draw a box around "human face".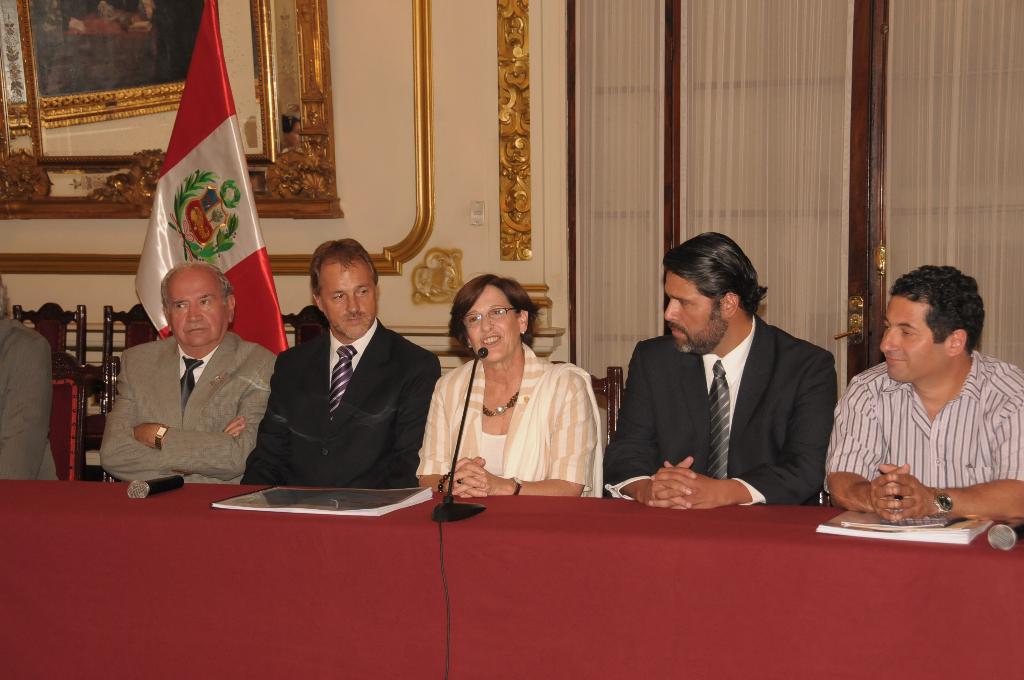
box=[877, 292, 946, 379].
